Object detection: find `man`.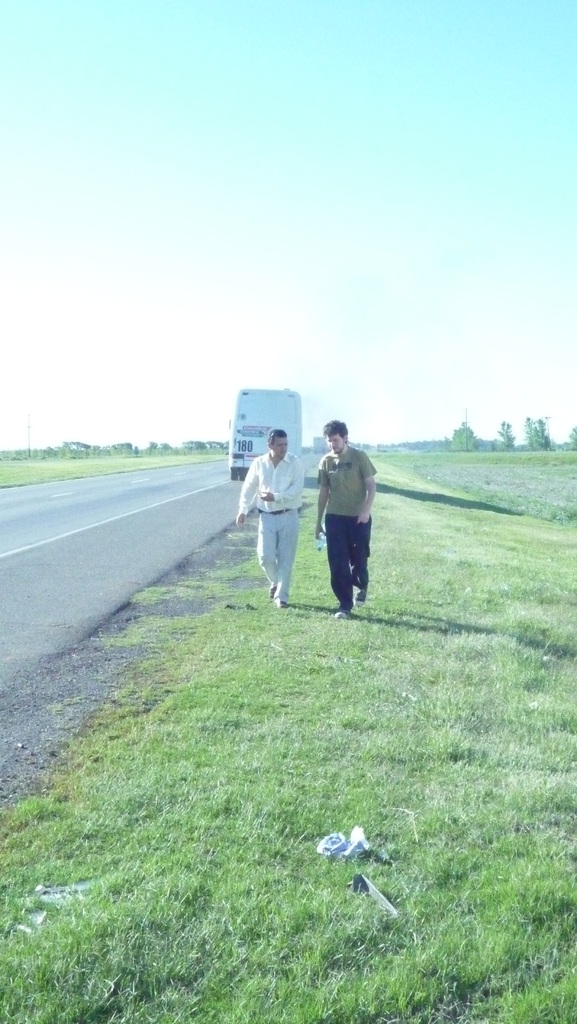
225/427/303/596.
